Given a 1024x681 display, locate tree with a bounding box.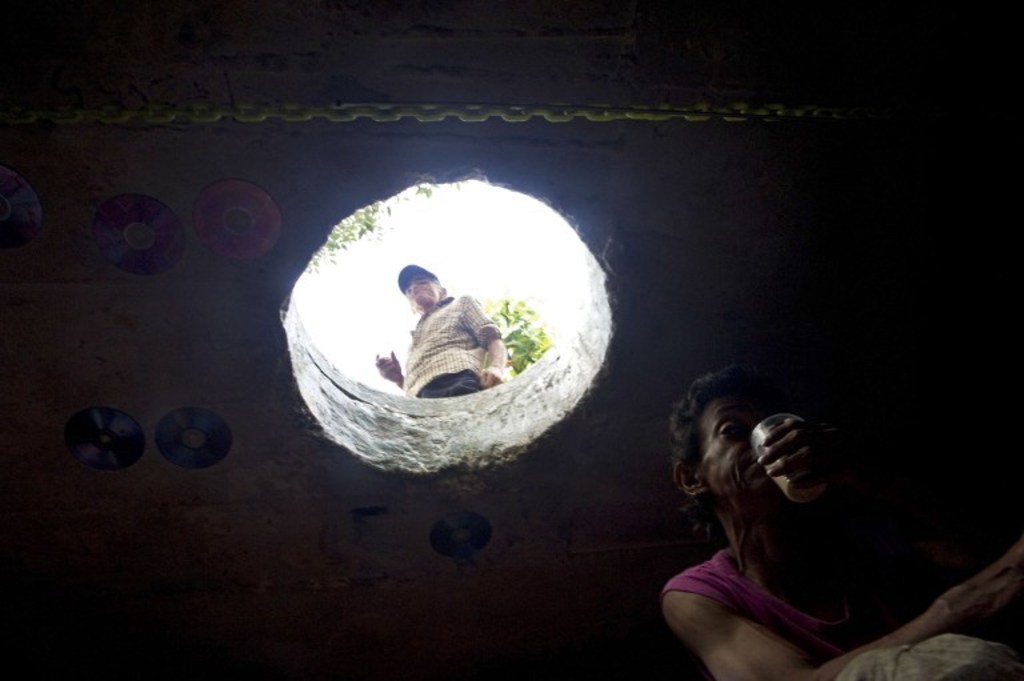
Located: 308/184/432/272.
